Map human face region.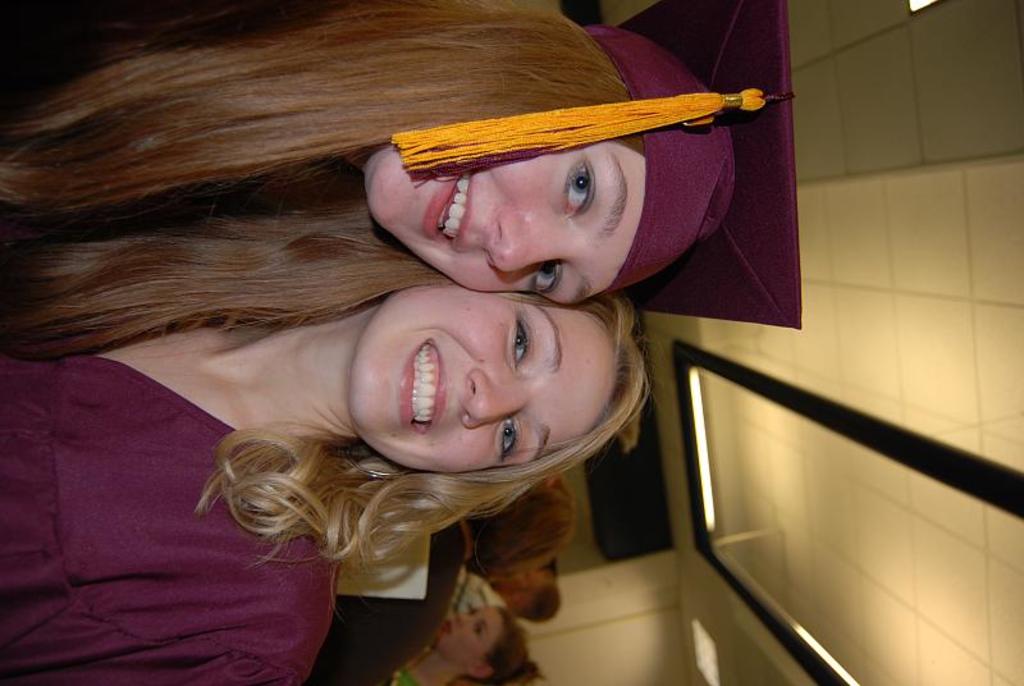
Mapped to region(426, 605, 508, 668).
